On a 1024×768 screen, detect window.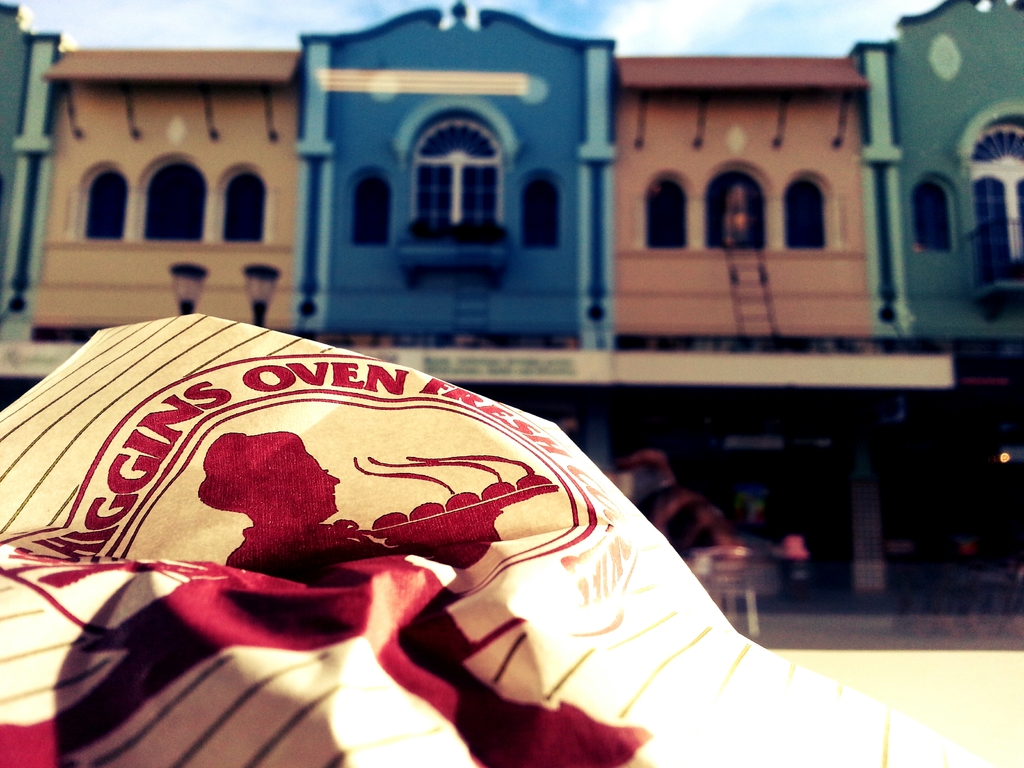
{"left": 351, "top": 167, "right": 385, "bottom": 244}.
